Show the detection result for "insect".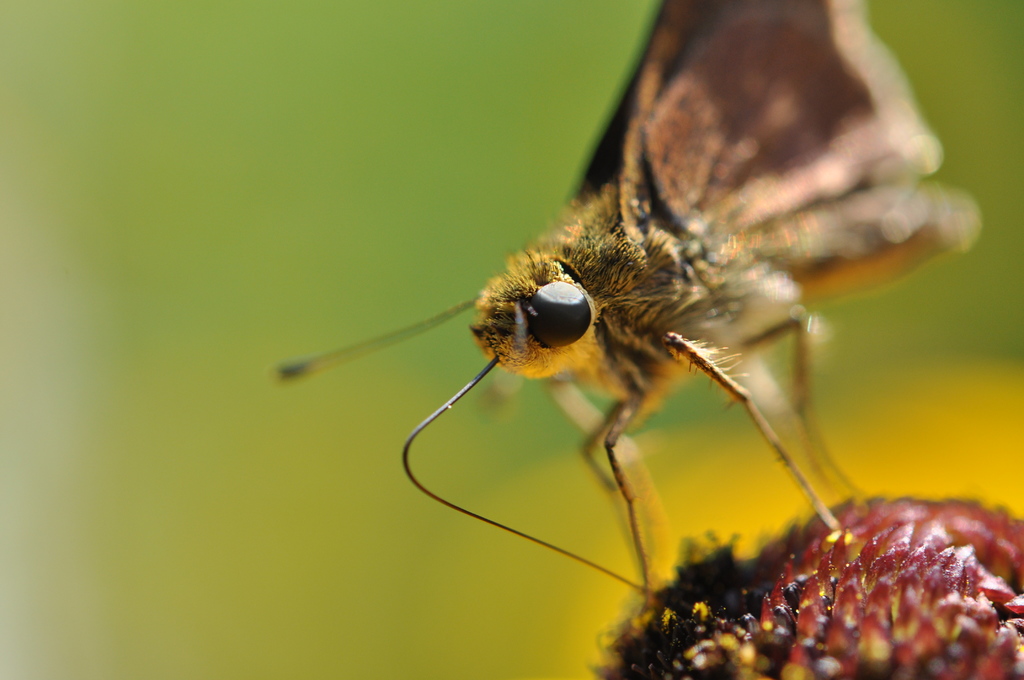
region(274, 0, 981, 603).
